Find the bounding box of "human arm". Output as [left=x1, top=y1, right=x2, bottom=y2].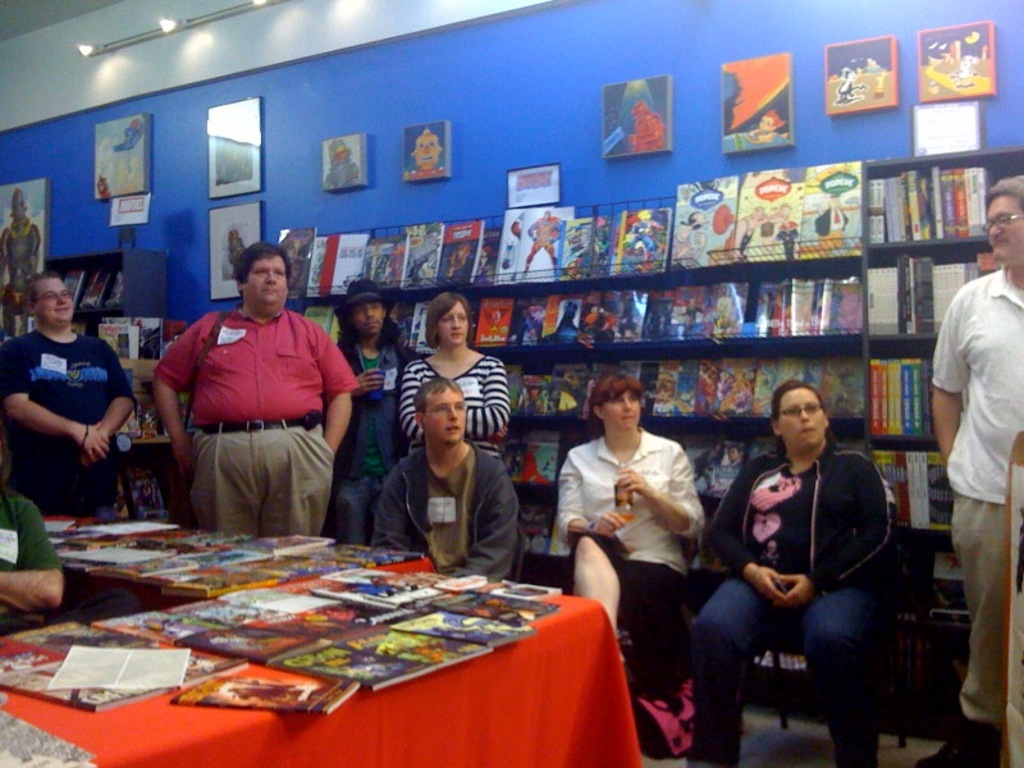
[left=340, top=349, right=387, bottom=396].
